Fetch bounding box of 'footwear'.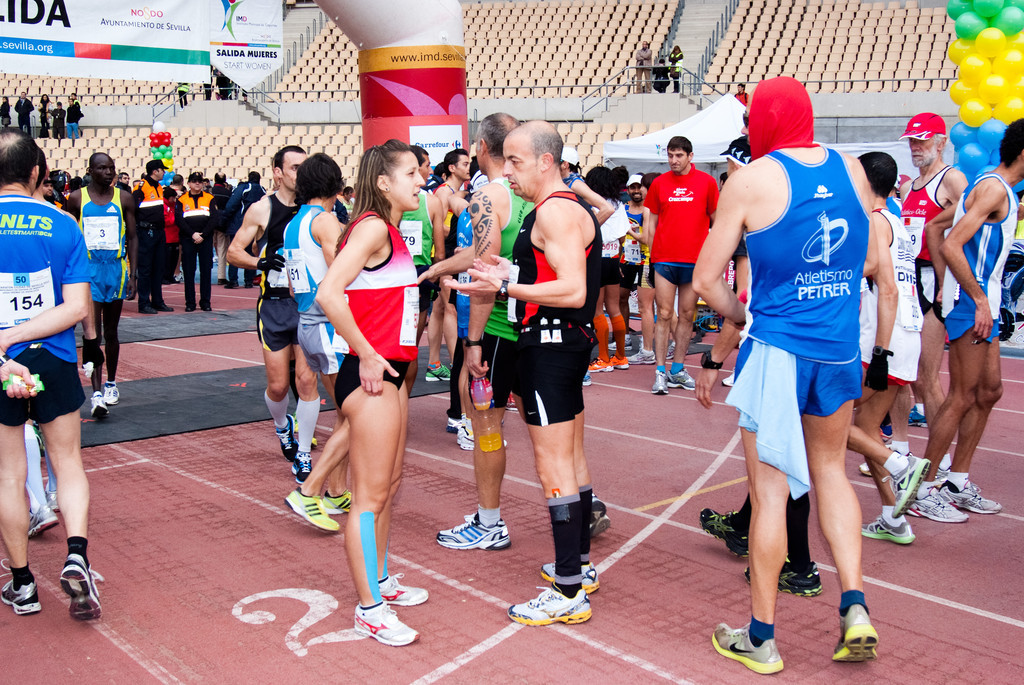
Bbox: crop(103, 375, 120, 410).
